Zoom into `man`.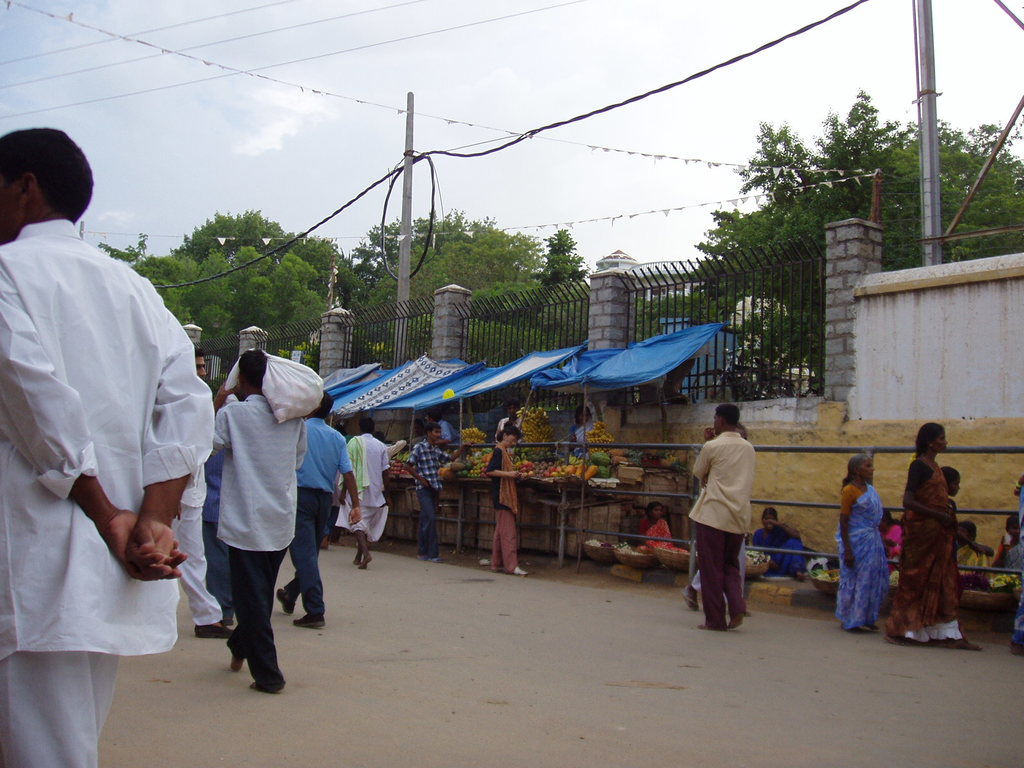
Zoom target: 13,122,218,749.
